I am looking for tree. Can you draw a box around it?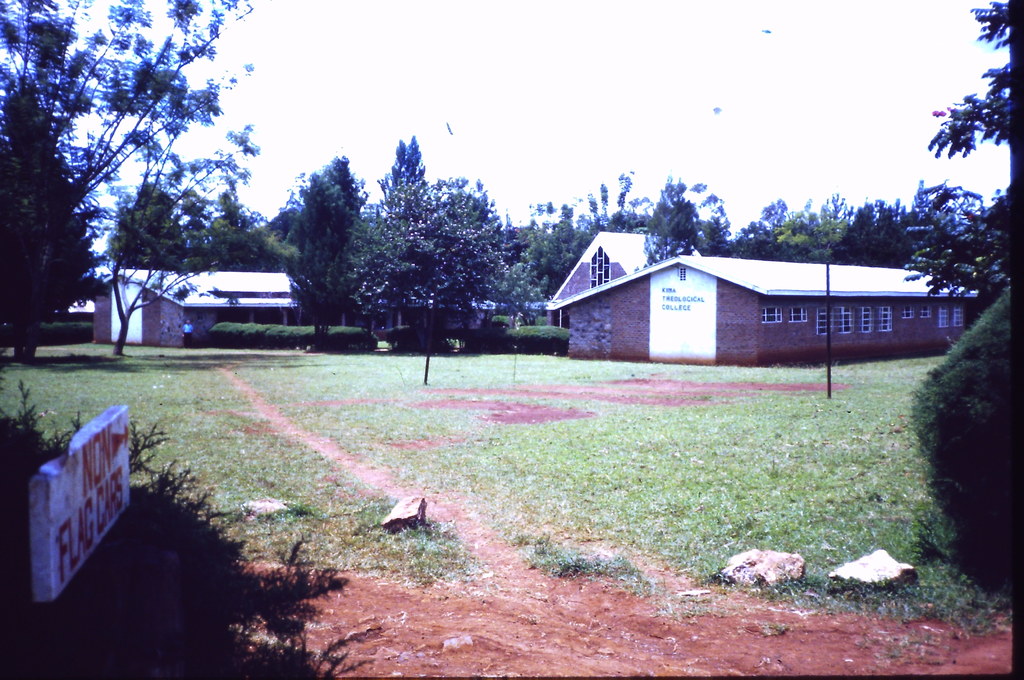
Sure, the bounding box is <box>348,174,527,362</box>.
